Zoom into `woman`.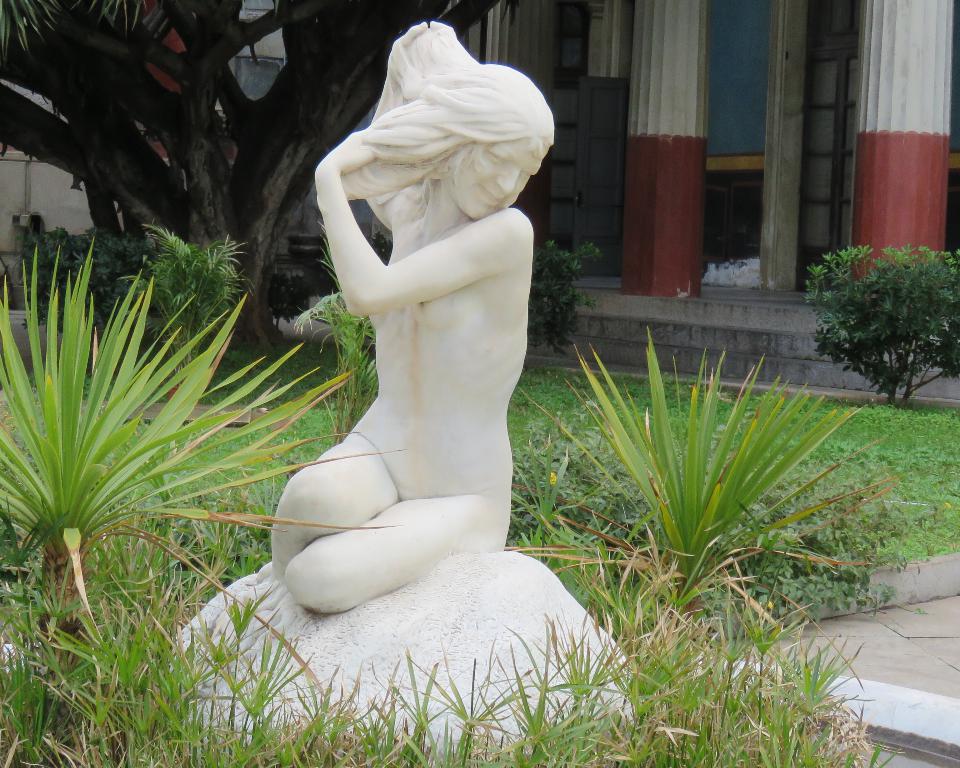
Zoom target: crop(246, 5, 544, 685).
